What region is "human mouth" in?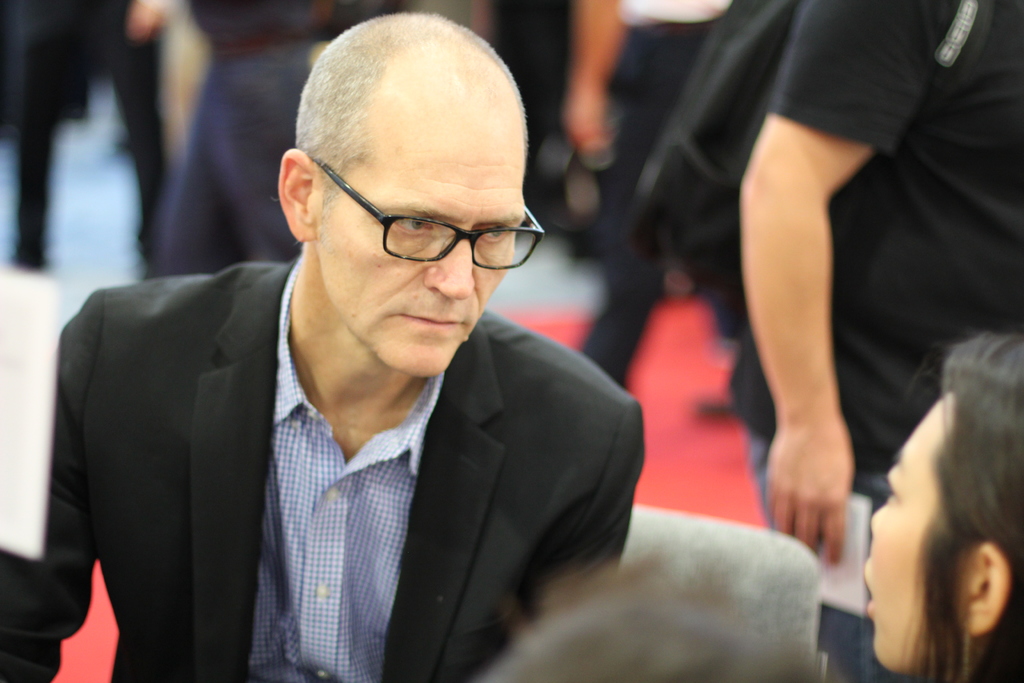
(x1=857, y1=562, x2=876, y2=614).
